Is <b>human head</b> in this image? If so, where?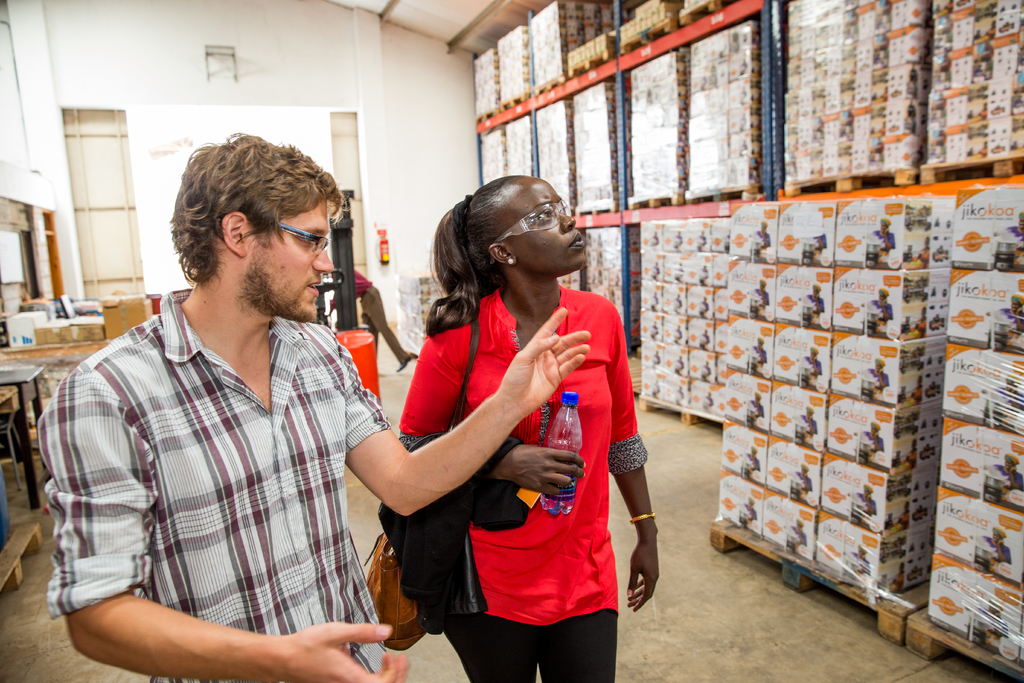
Yes, at 434/174/587/309.
